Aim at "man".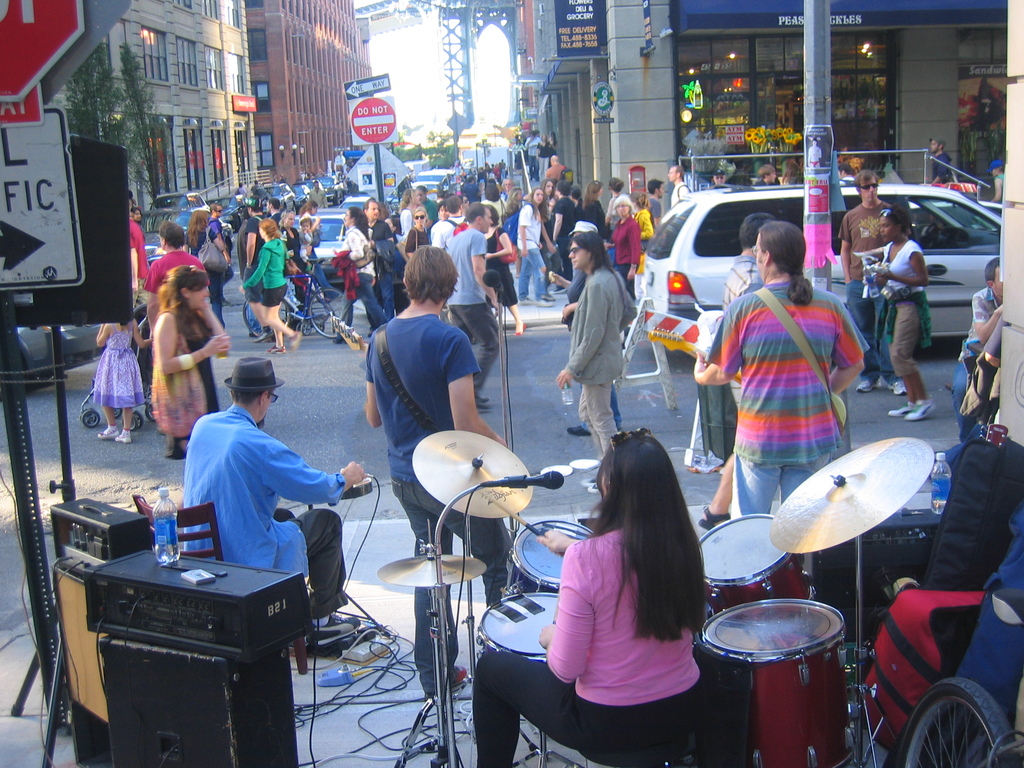
Aimed at bbox(463, 175, 483, 202).
